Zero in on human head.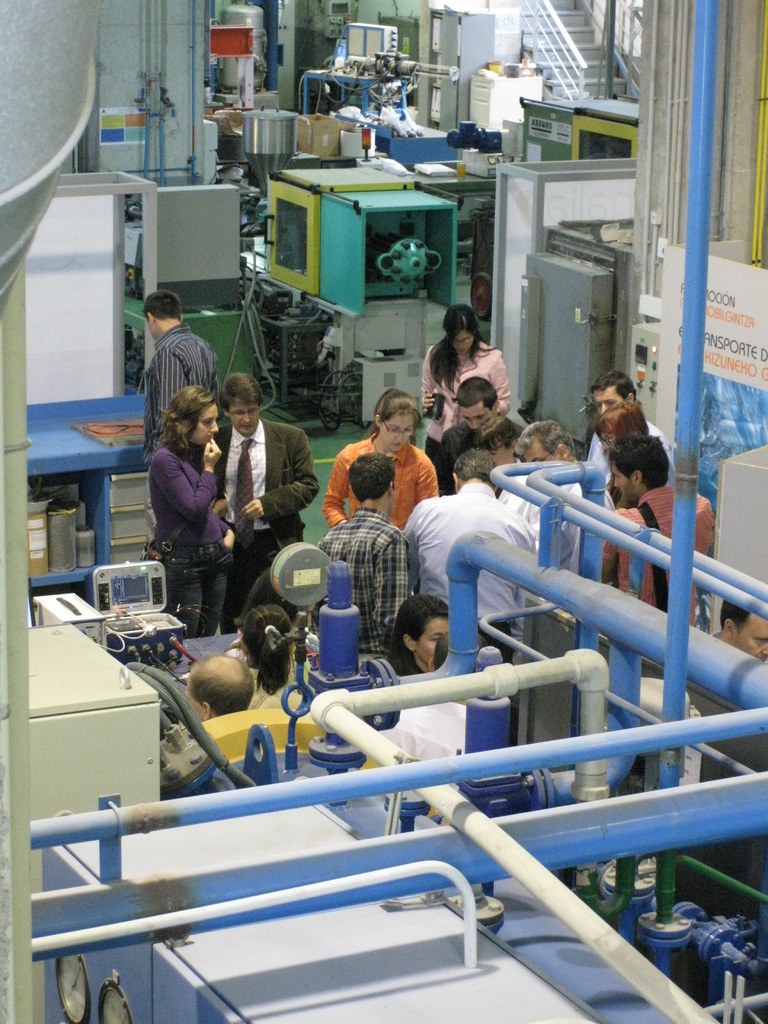
Zeroed in: select_region(141, 290, 183, 340).
